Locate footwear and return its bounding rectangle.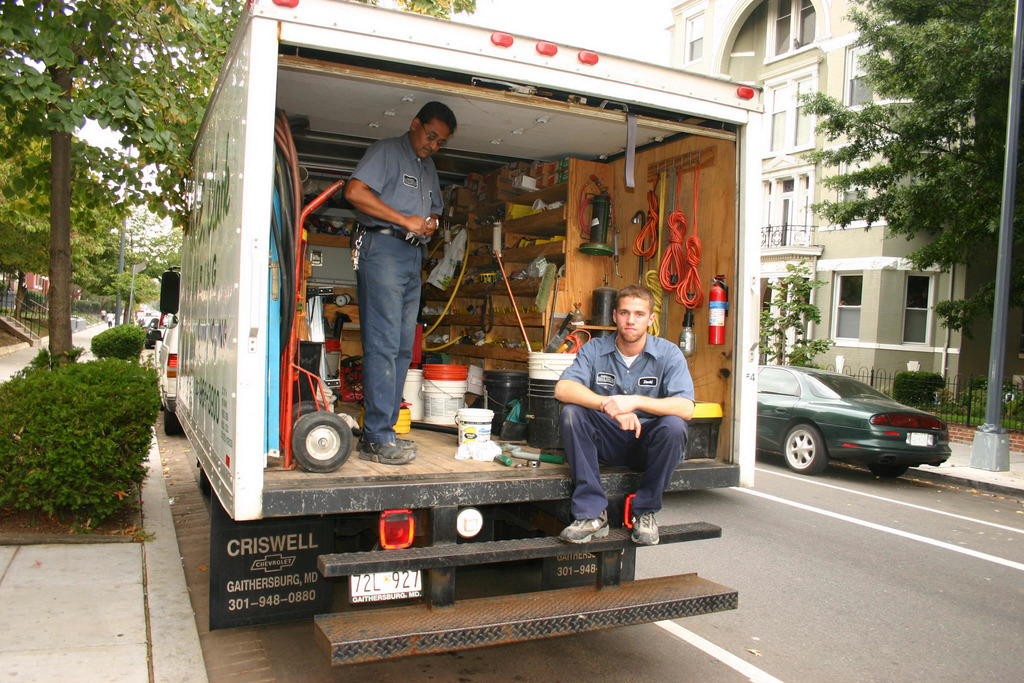
359:434:418:467.
